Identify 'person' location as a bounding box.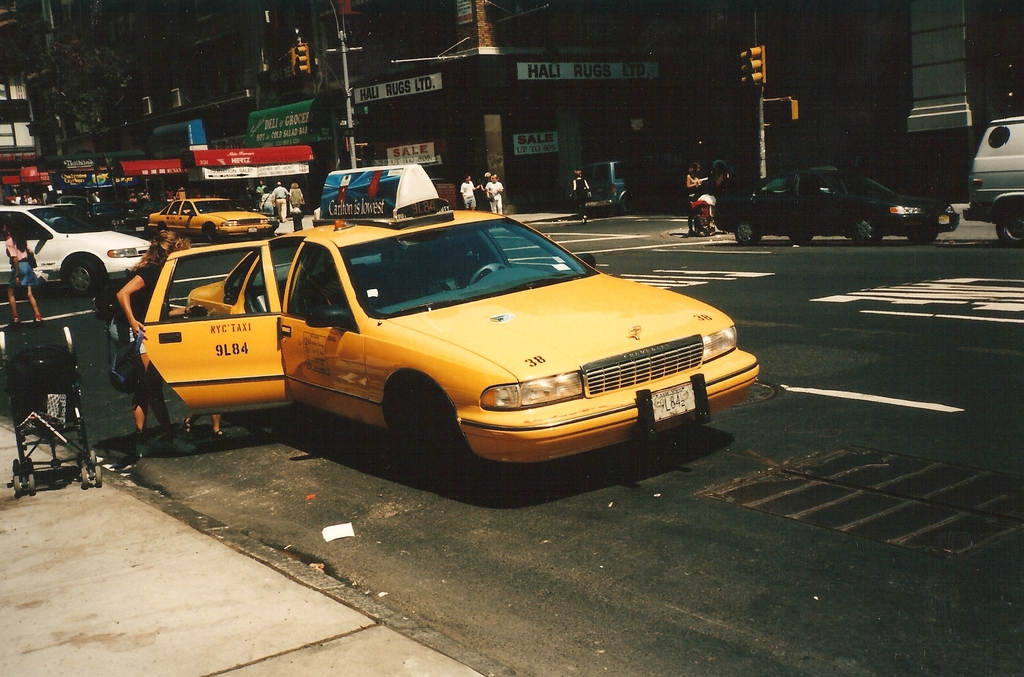
<box>461,172,479,211</box>.
